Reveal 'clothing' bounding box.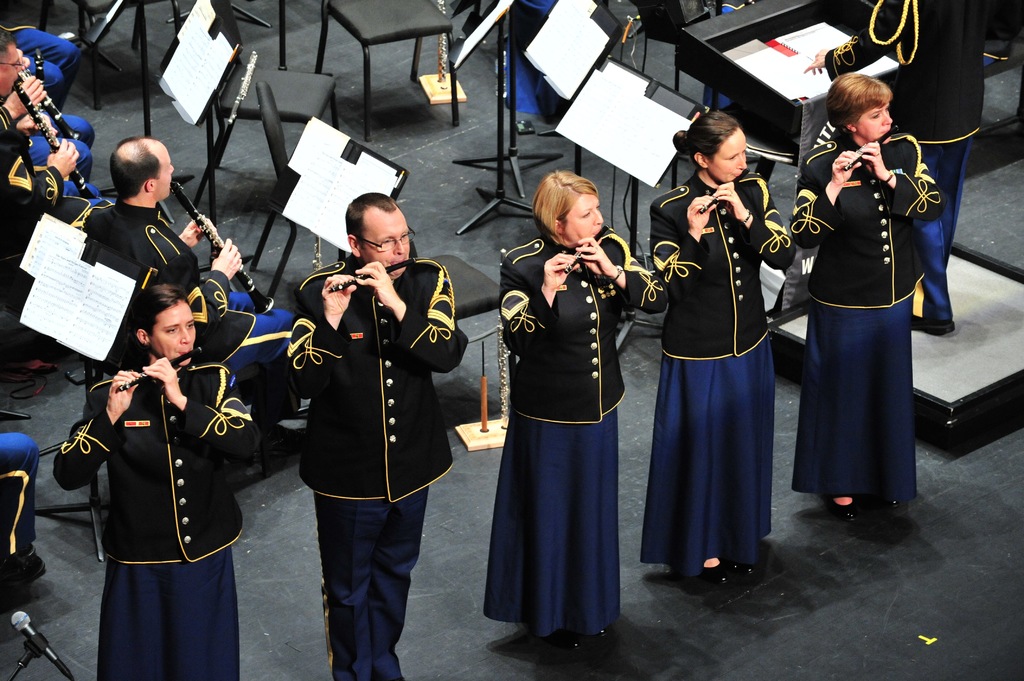
Revealed: Rect(0, 0, 97, 144).
